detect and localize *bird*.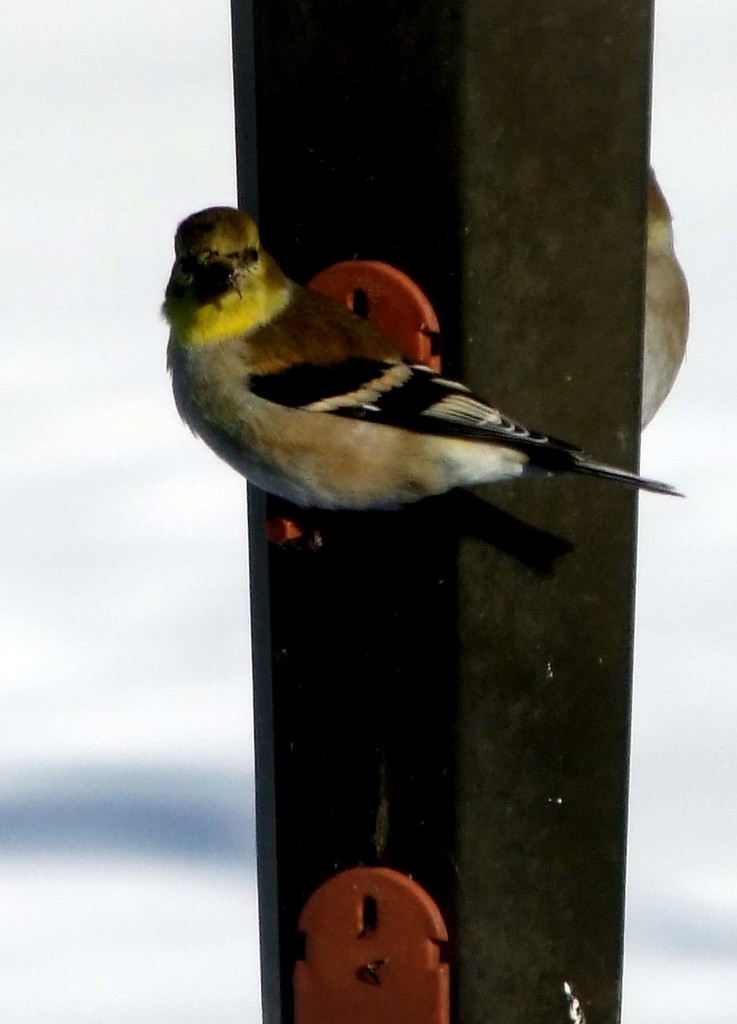
Localized at 152,194,699,566.
